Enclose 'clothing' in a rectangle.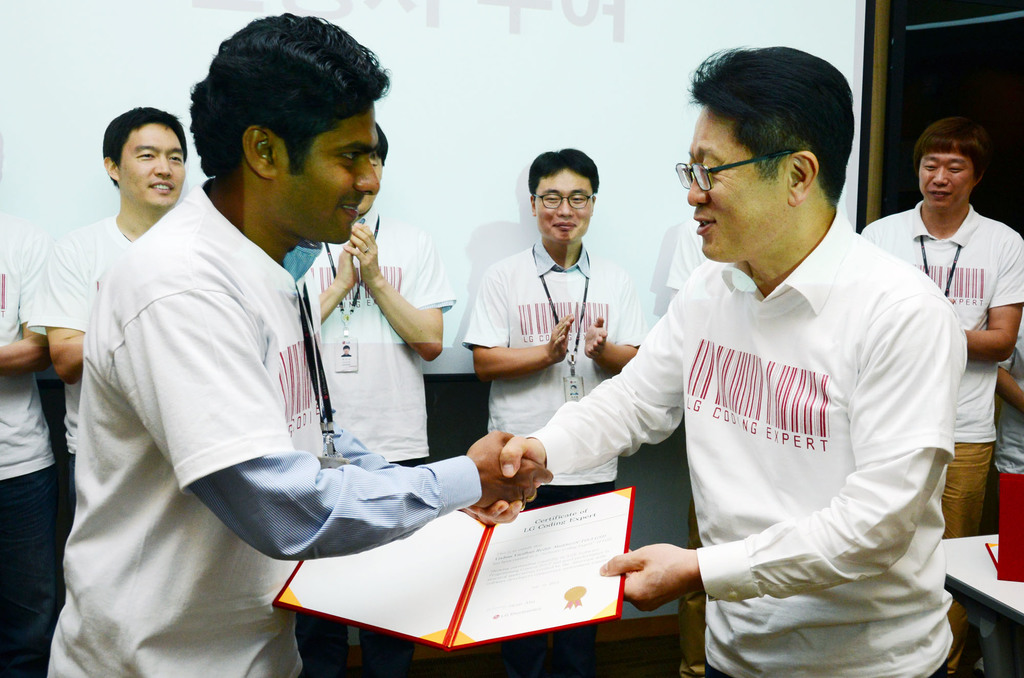
(44,149,485,677).
